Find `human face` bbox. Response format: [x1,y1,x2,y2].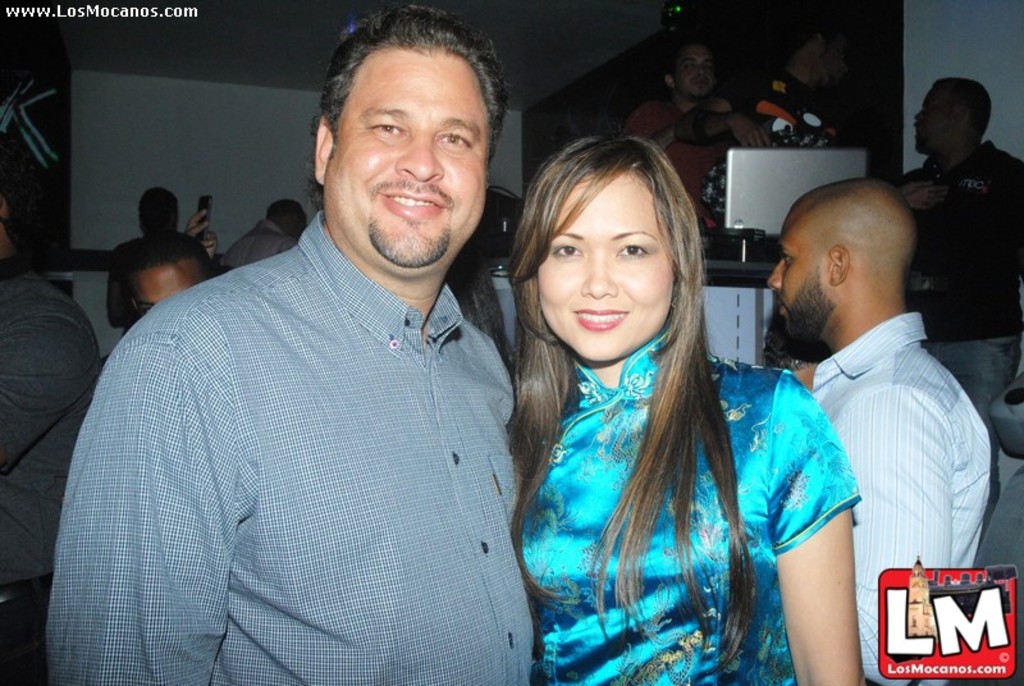
[333,50,492,267].
